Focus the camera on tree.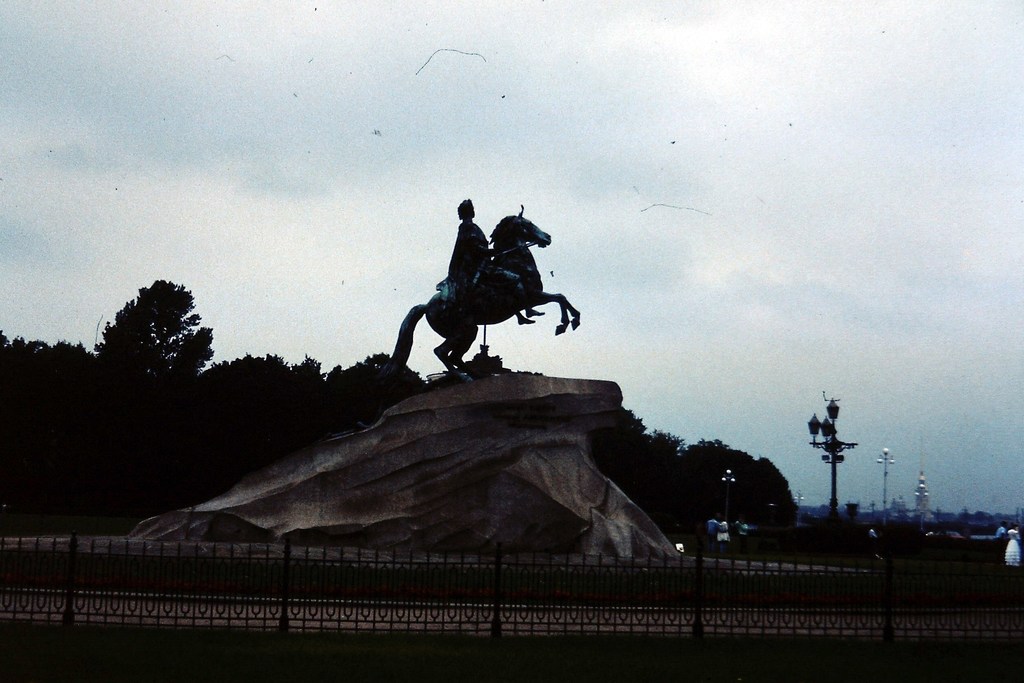
Focus region: Rect(106, 273, 206, 376).
